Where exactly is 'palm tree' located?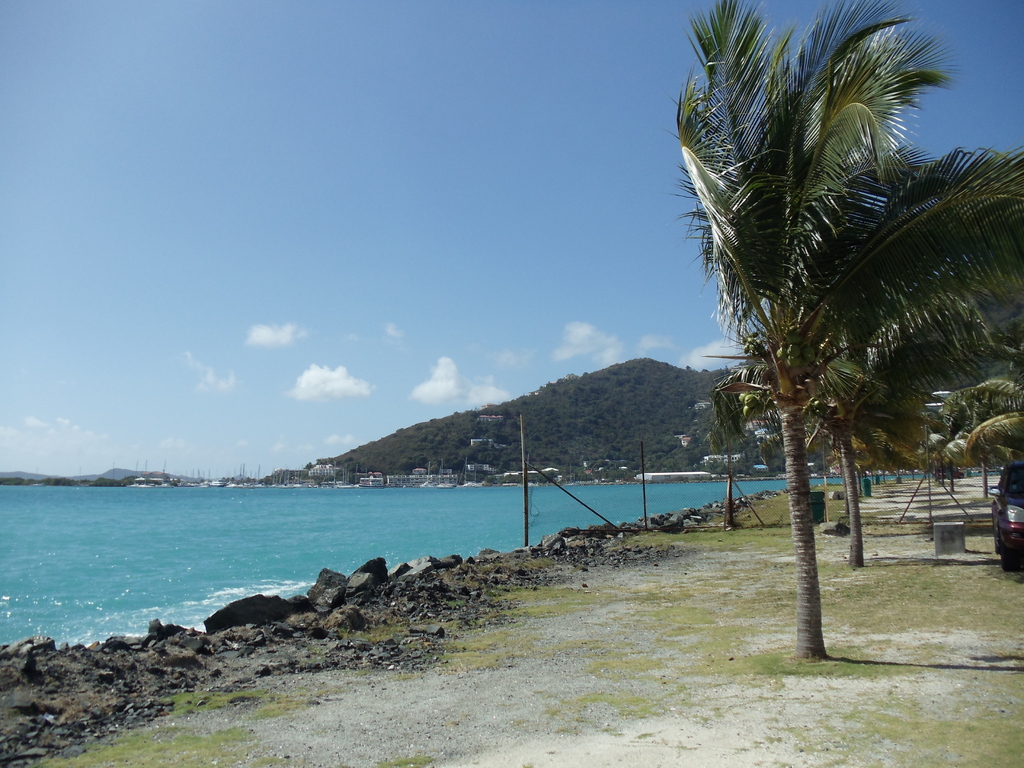
Its bounding box is BBox(709, 28, 967, 641).
